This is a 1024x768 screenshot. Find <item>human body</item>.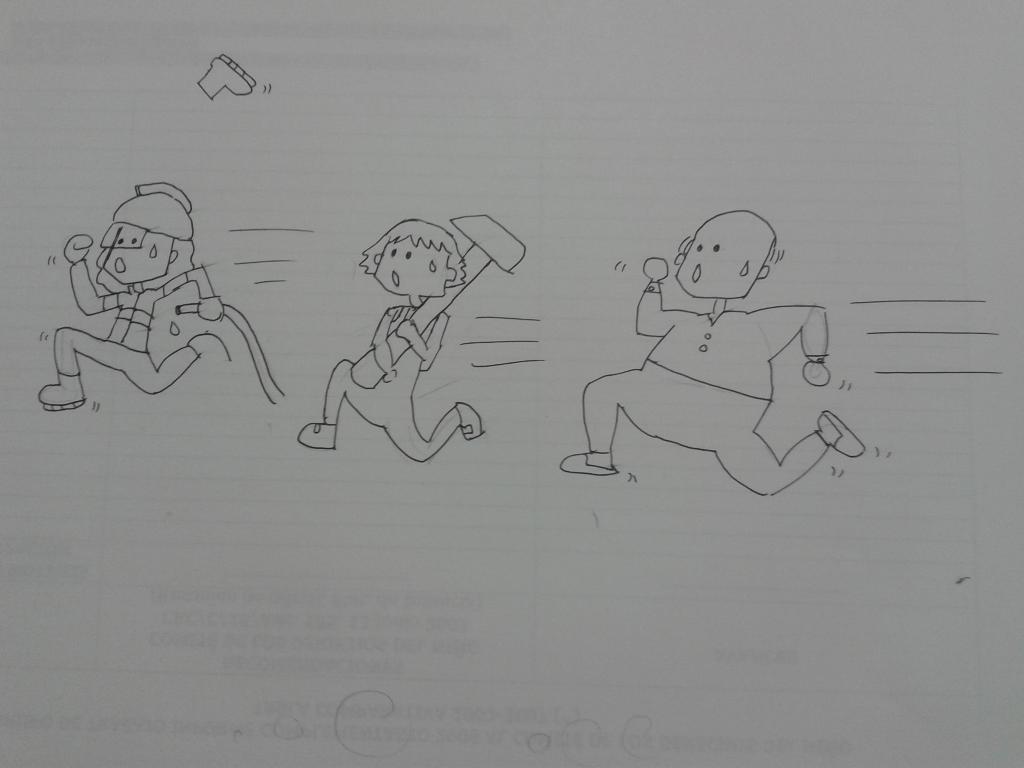
Bounding box: region(298, 294, 488, 464).
